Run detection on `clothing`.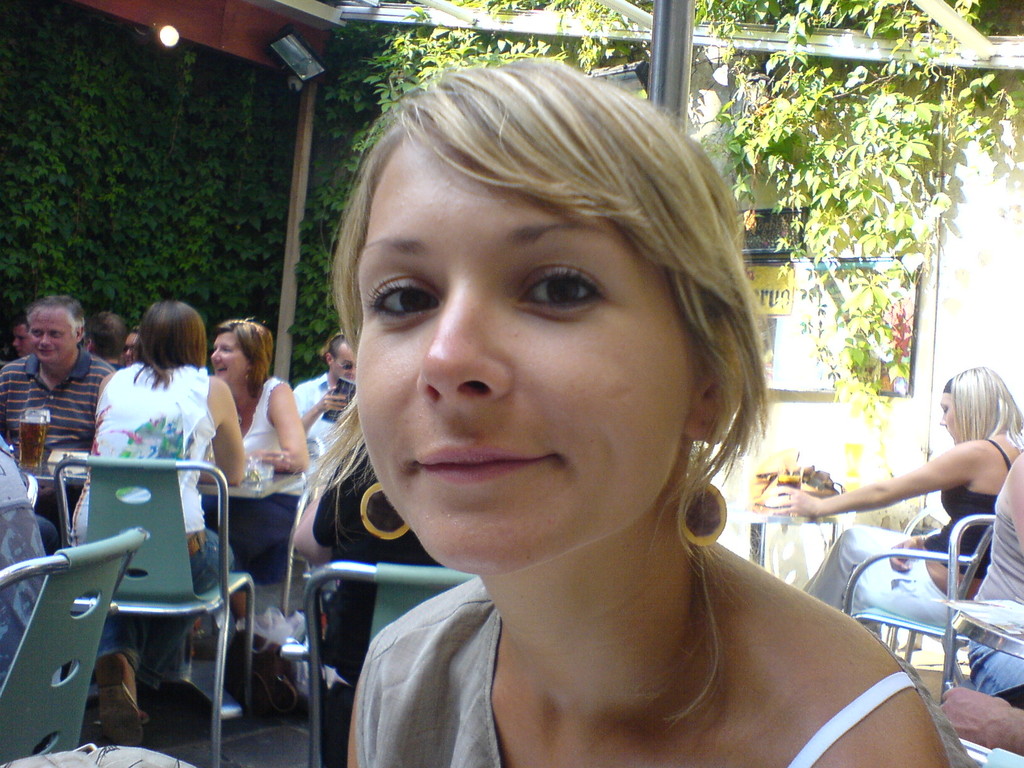
Result: 340, 574, 995, 767.
